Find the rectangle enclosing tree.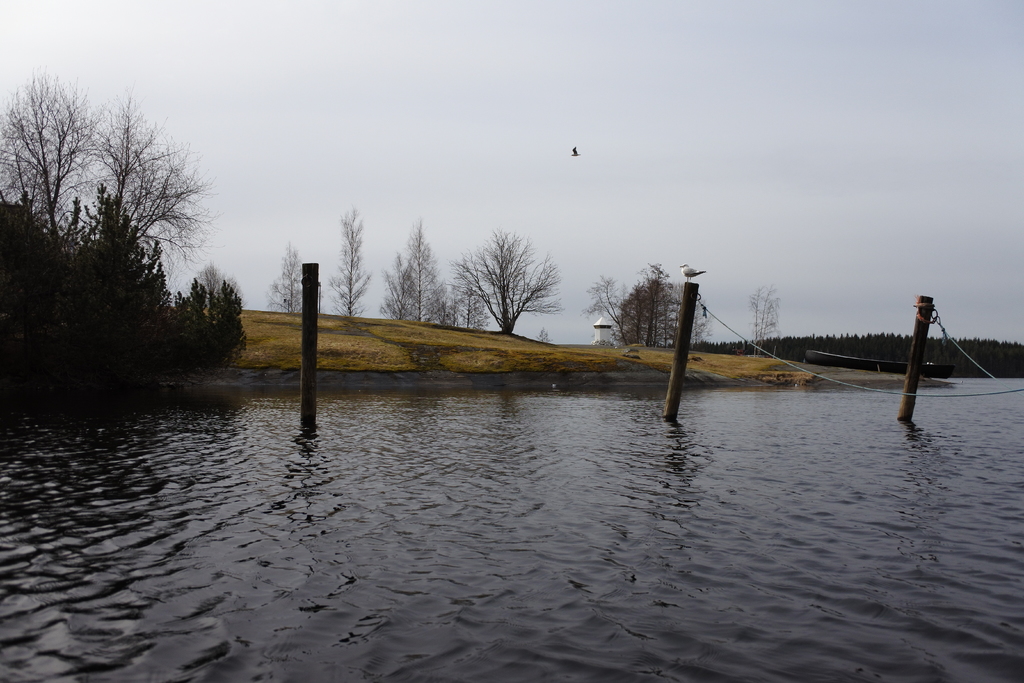
l=458, t=218, r=563, b=333.
